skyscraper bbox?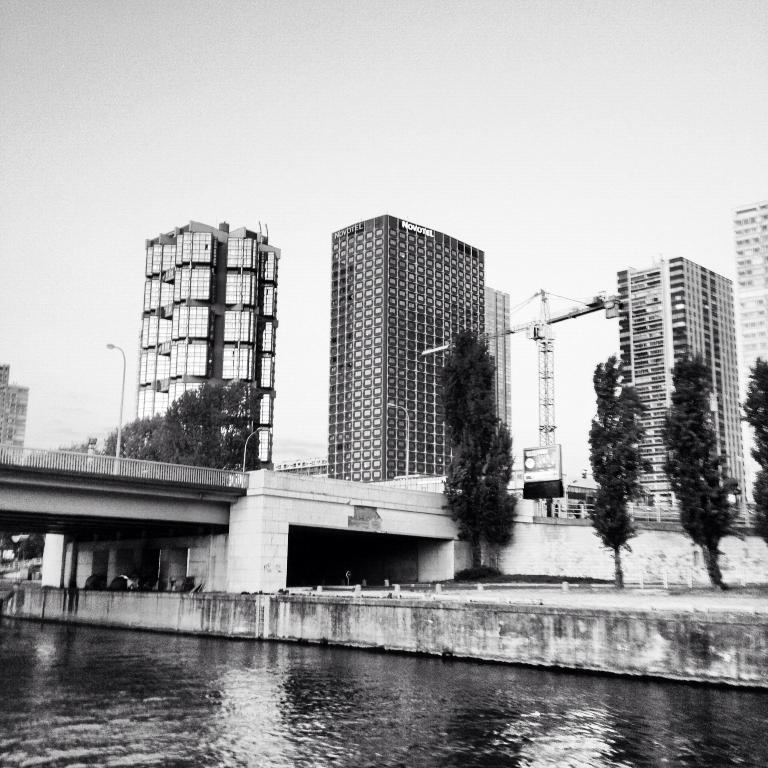
pyautogui.locateOnScreen(614, 252, 754, 528)
